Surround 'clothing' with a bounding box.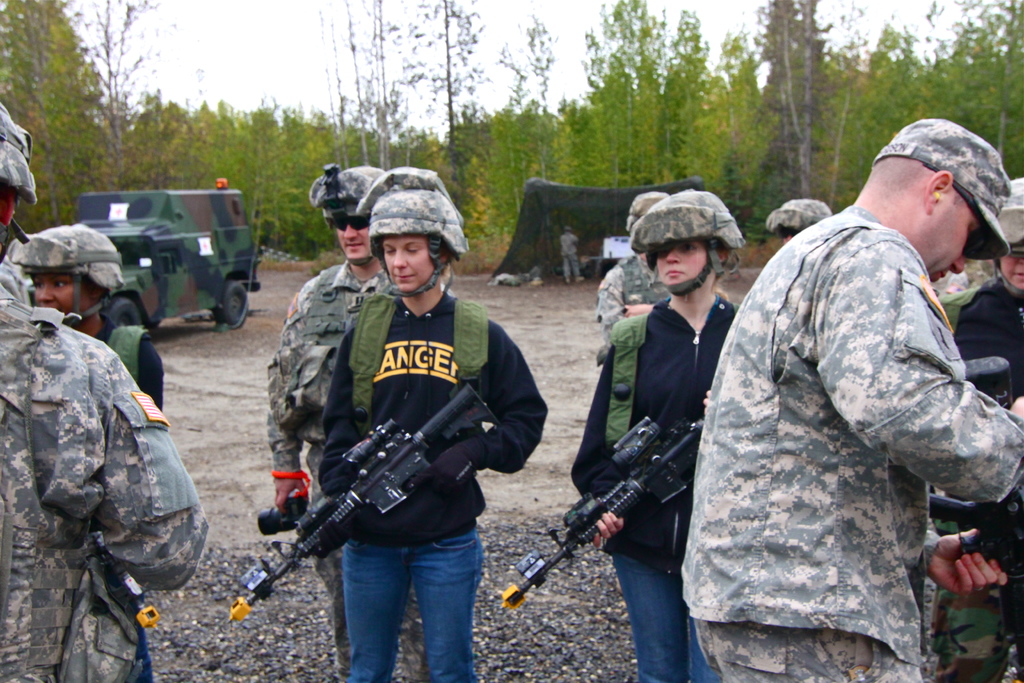
266, 251, 389, 682.
